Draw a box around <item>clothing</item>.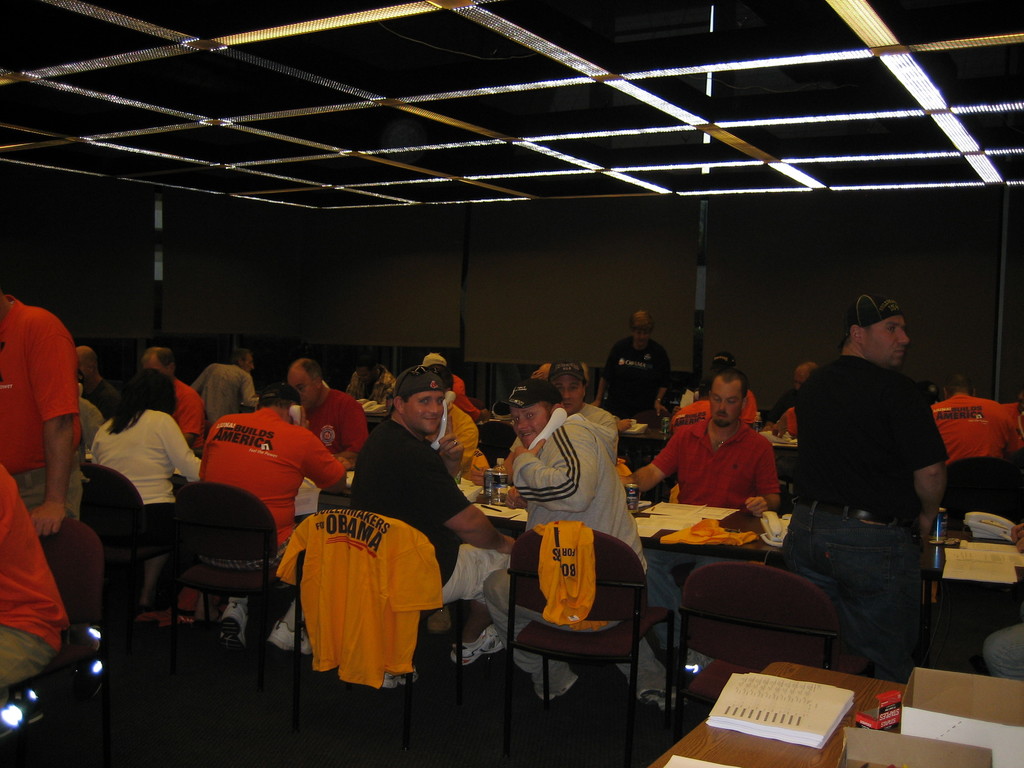
bbox=(665, 422, 781, 504).
